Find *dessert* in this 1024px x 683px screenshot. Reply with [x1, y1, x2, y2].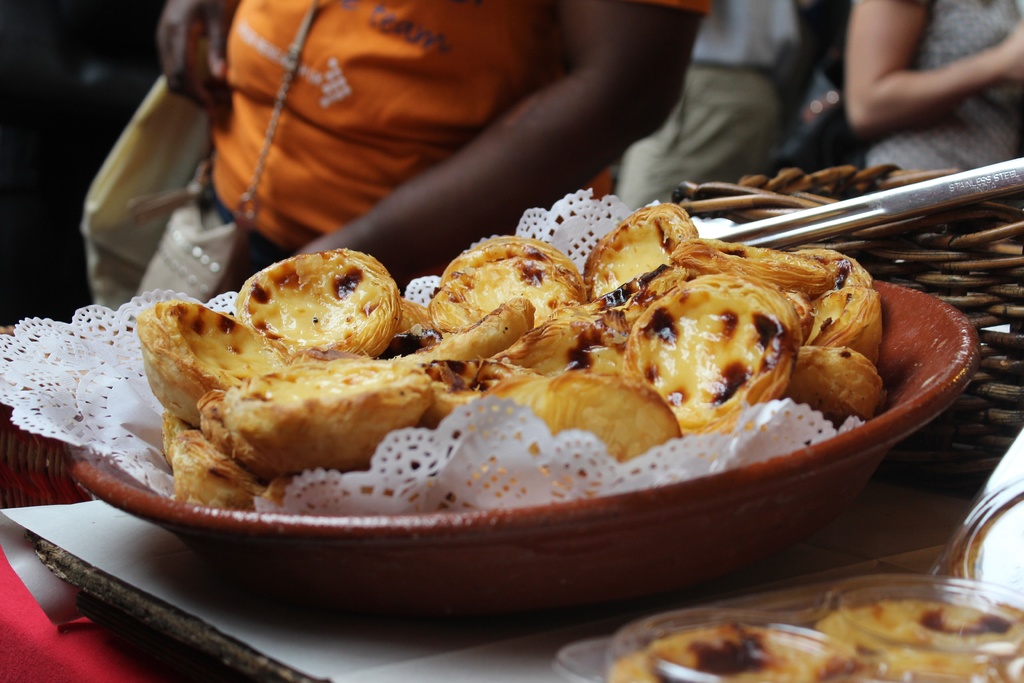
[172, 424, 257, 514].
